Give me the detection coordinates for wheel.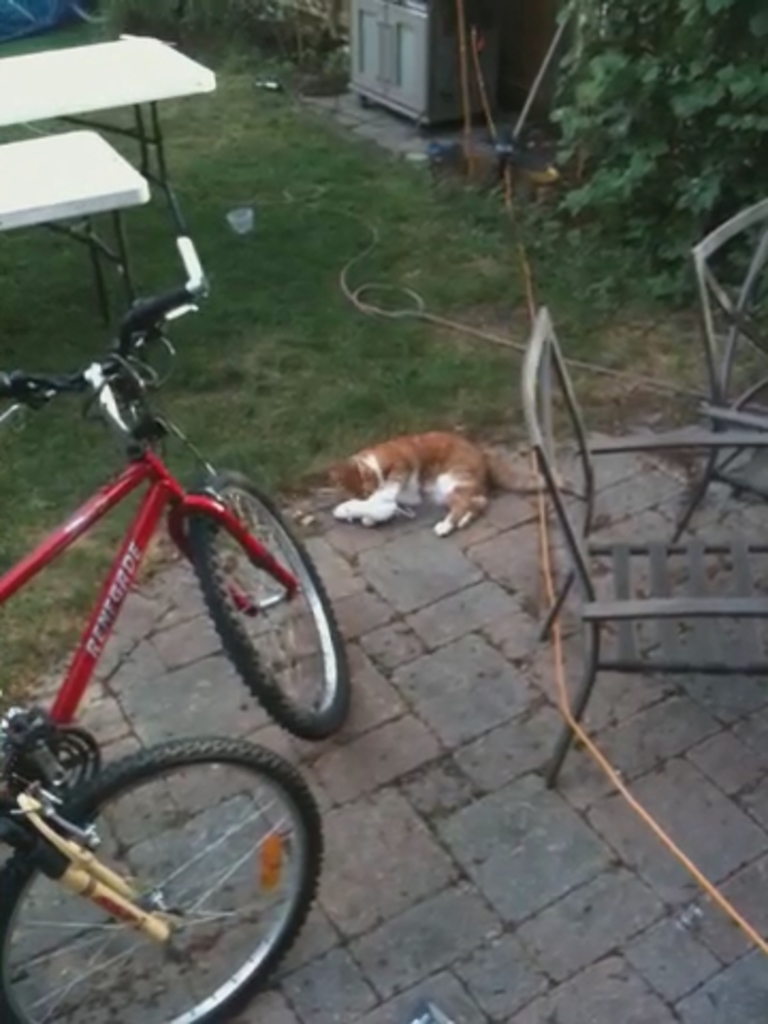
(left=0, top=732, right=329, bottom=1015).
